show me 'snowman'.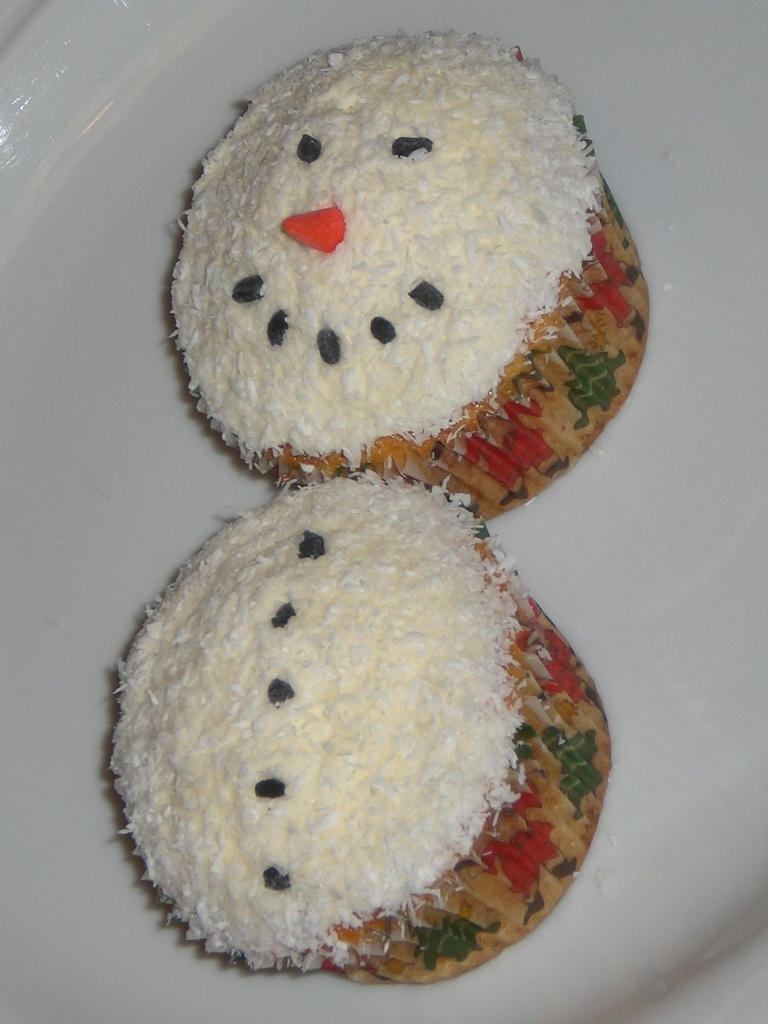
'snowman' is here: 106/29/649/985.
